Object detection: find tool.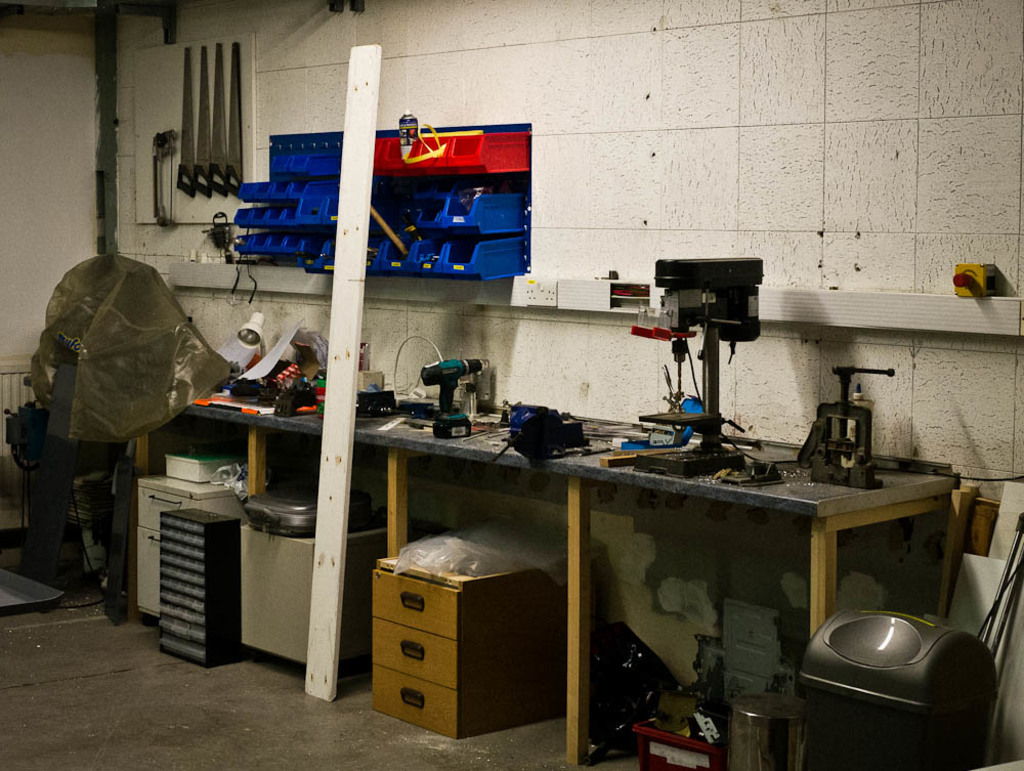
l=153, t=132, r=177, b=228.
